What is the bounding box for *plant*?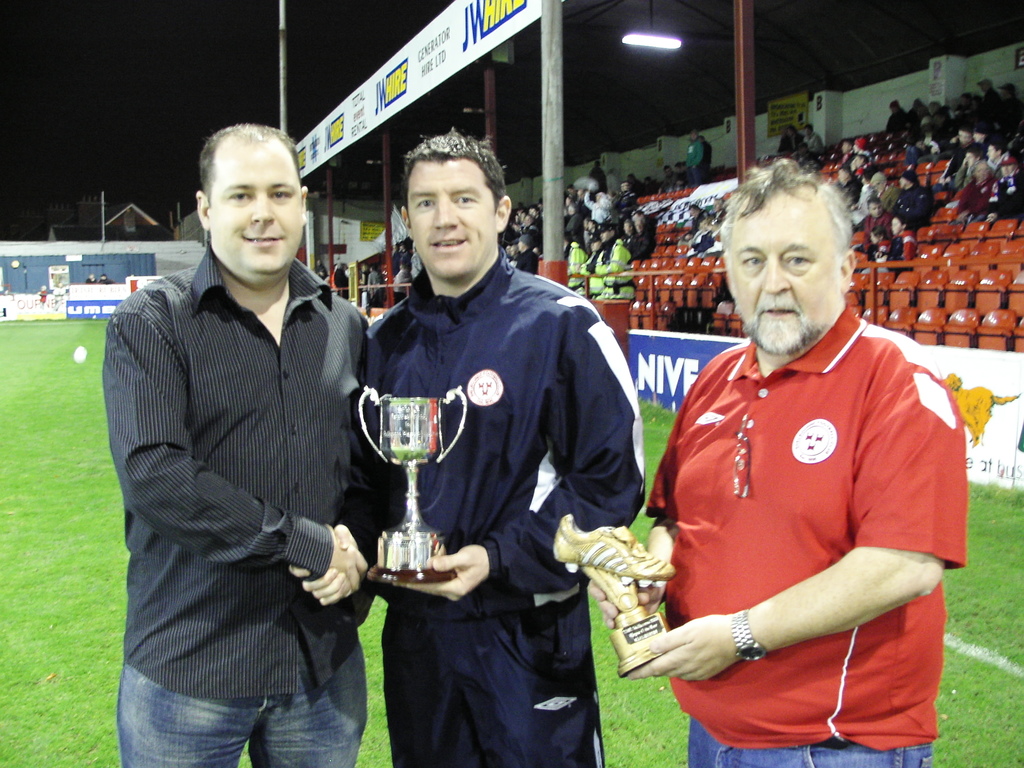
[x1=932, y1=474, x2=1023, y2=767].
